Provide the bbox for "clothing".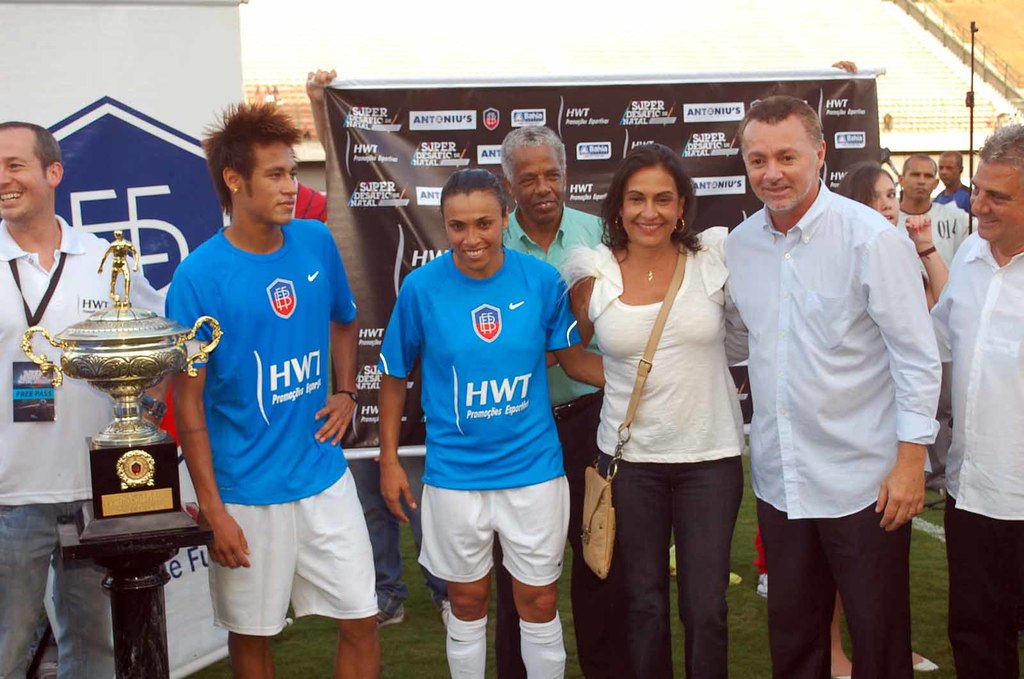
371, 238, 581, 484.
